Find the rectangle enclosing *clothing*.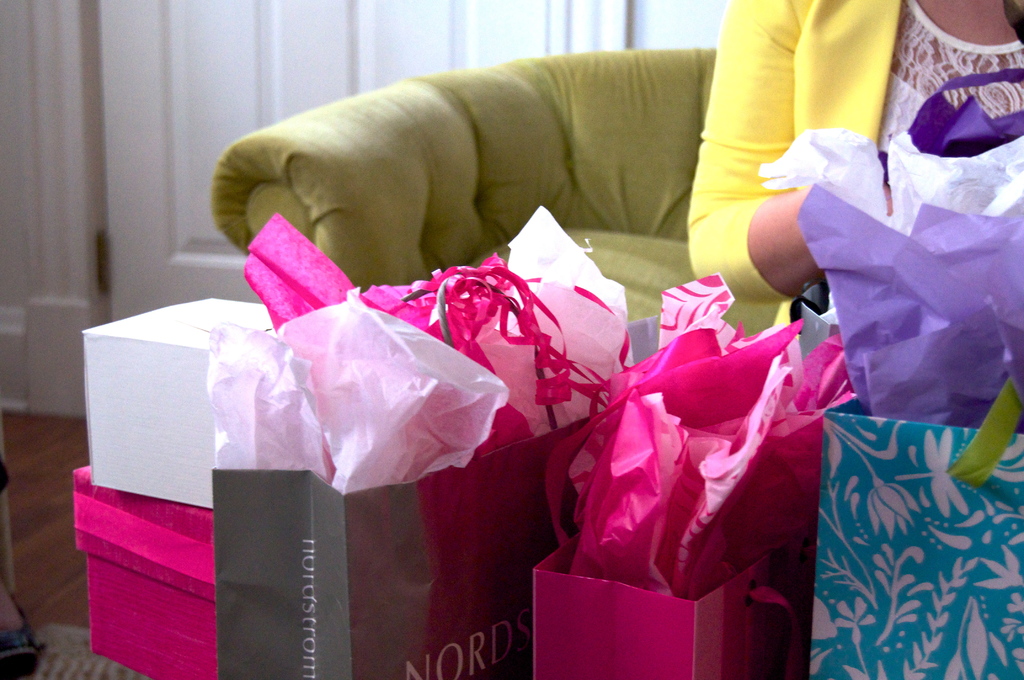
(left=685, top=0, right=1023, bottom=341).
